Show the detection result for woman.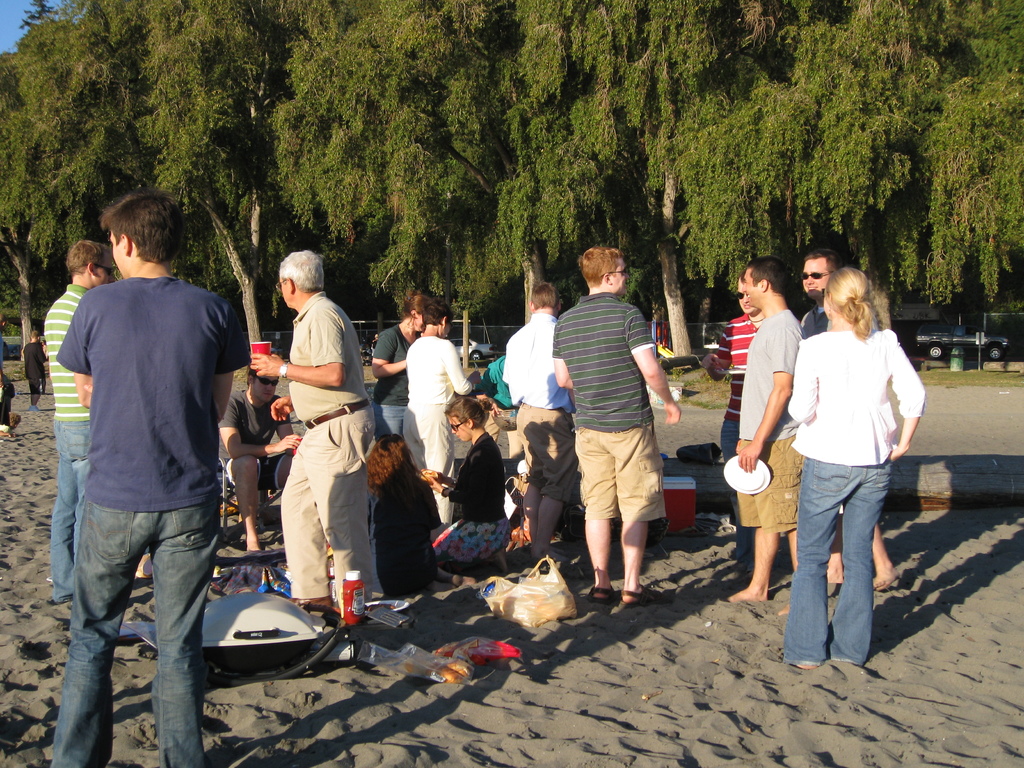
(785,269,931,667).
